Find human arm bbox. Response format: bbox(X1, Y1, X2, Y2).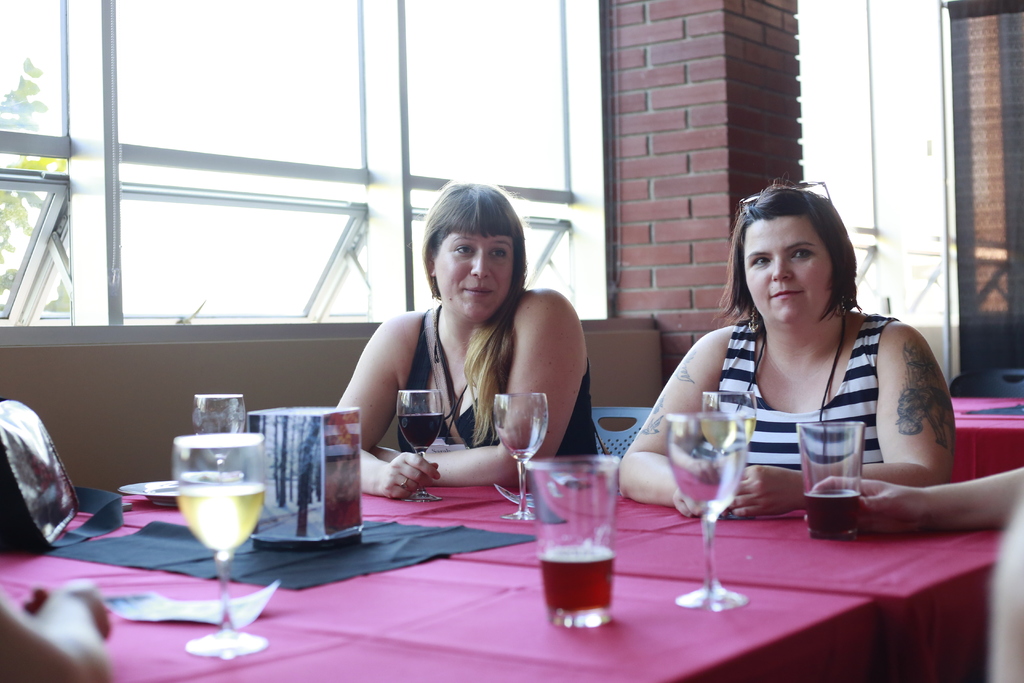
bbox(717, 318, 967, 527).
